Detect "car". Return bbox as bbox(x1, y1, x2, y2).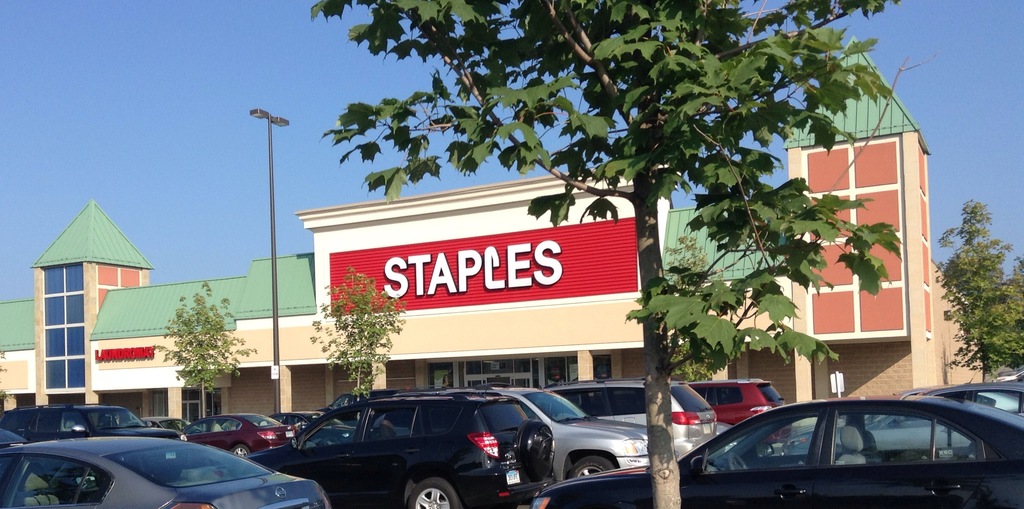
bbox(771, 354, 1023, 483).
